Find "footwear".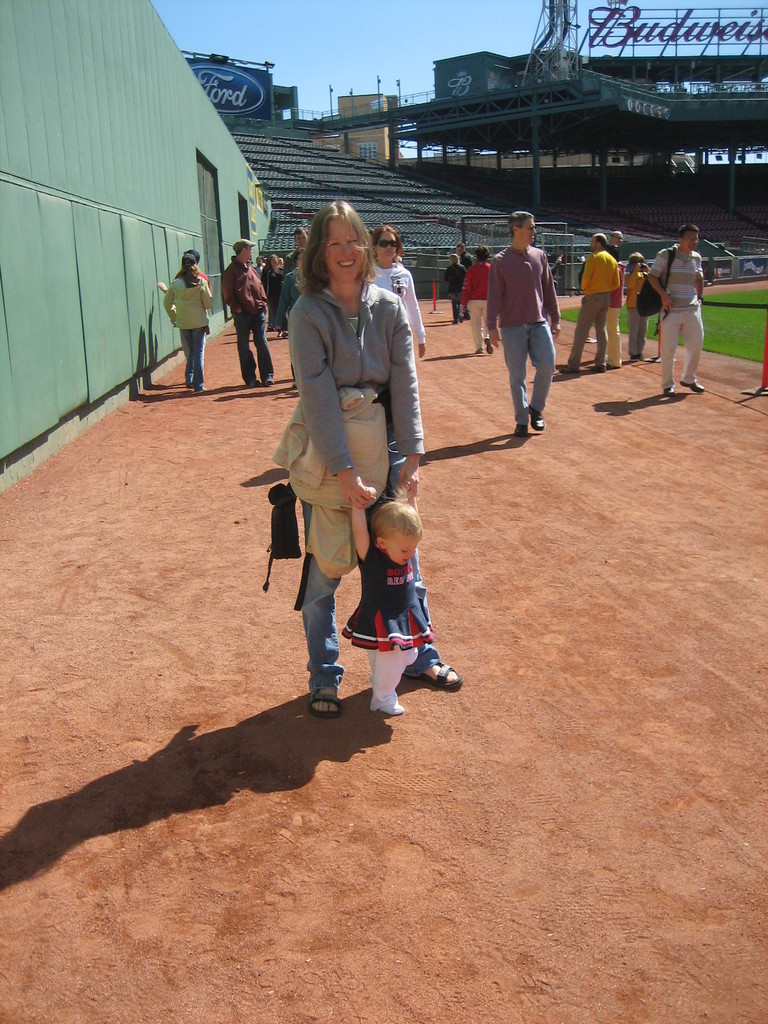
(452, 321, 458, 325).
